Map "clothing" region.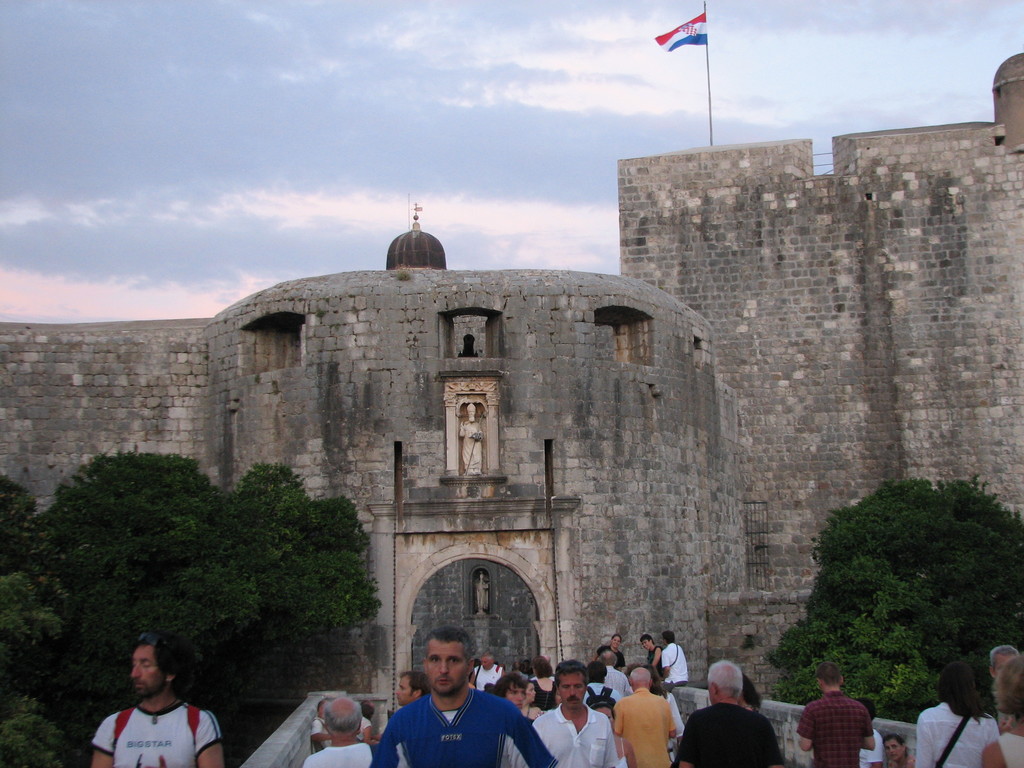
Mapped to Rect(605, 666, 629, 693).
